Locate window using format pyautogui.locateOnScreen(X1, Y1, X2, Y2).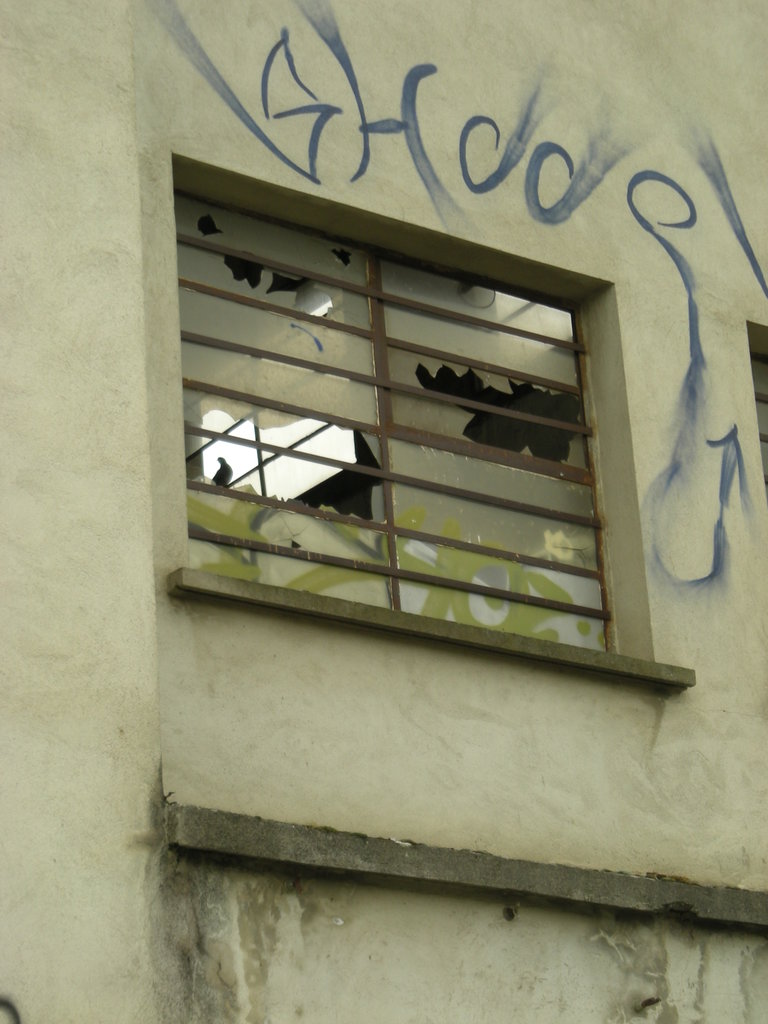
pyautogui.locateOnScreen(731, 312, 767, 522).
